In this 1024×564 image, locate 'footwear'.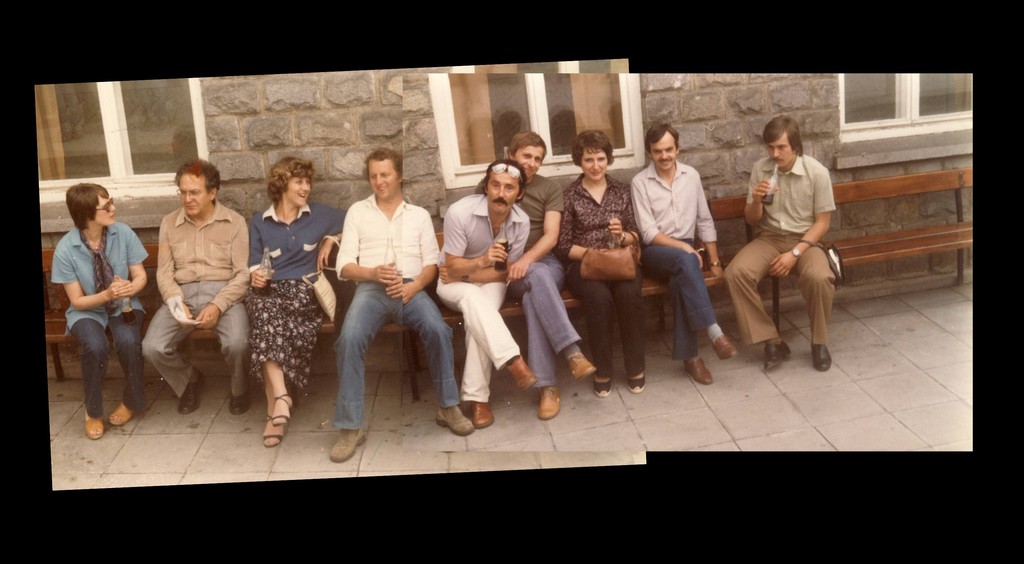
Bounding box: x1=113 y1=394 x2=138 y2=426.
